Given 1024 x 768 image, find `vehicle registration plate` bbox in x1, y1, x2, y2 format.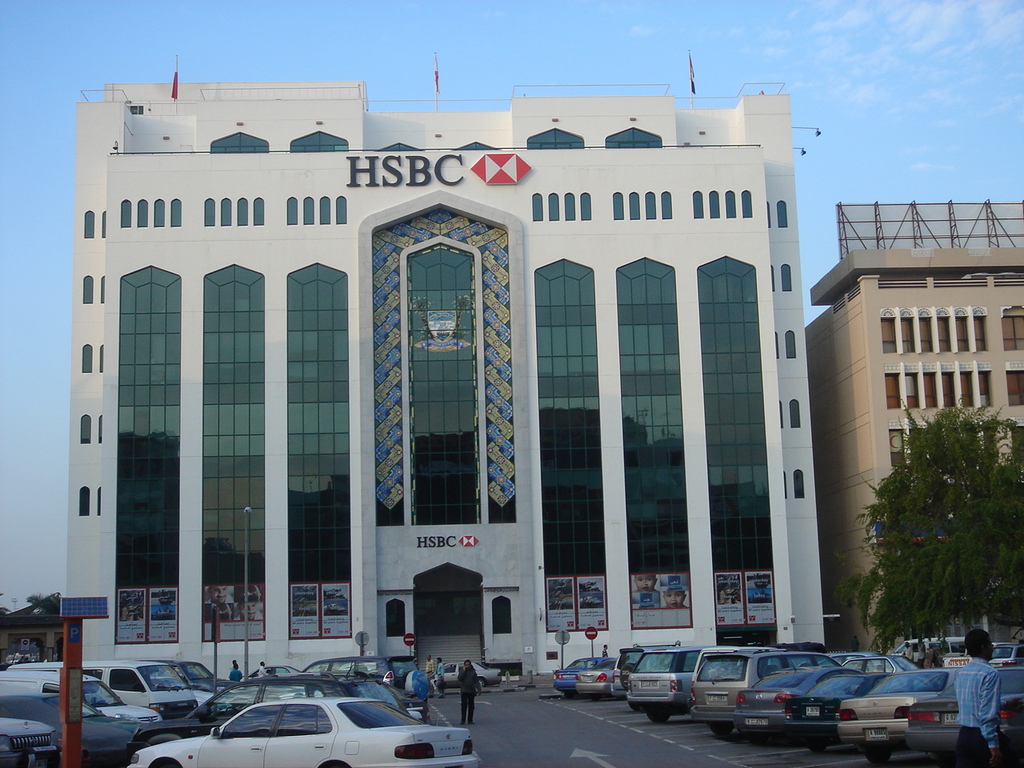
638, 680, 658, 694.
